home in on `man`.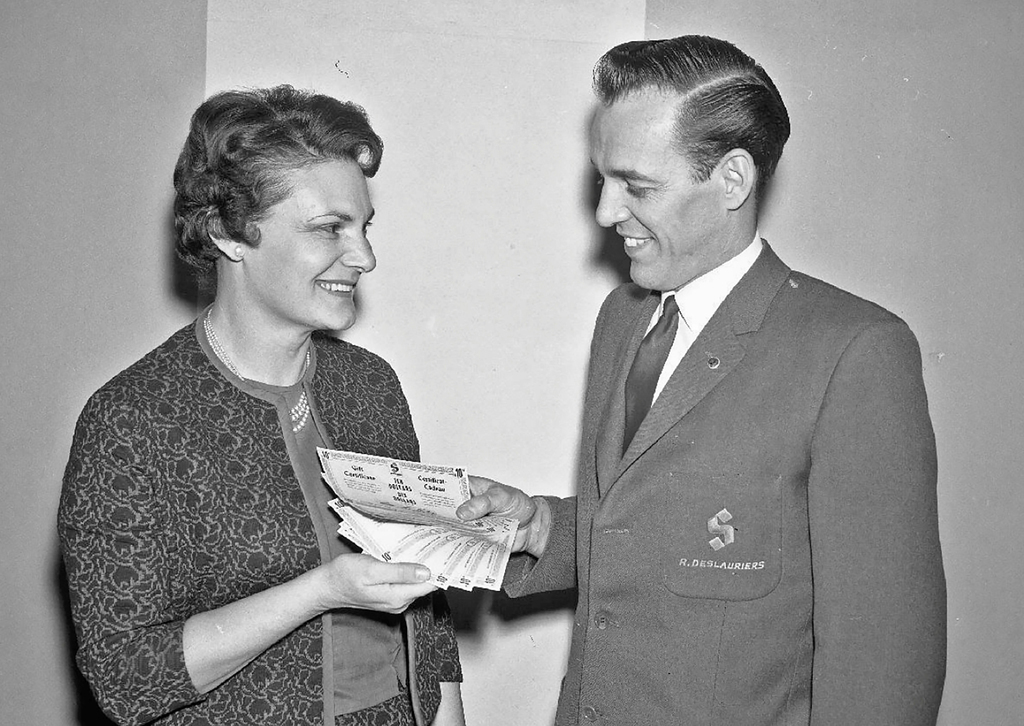
Homed in at Rect(483, 52, 931, 700).
